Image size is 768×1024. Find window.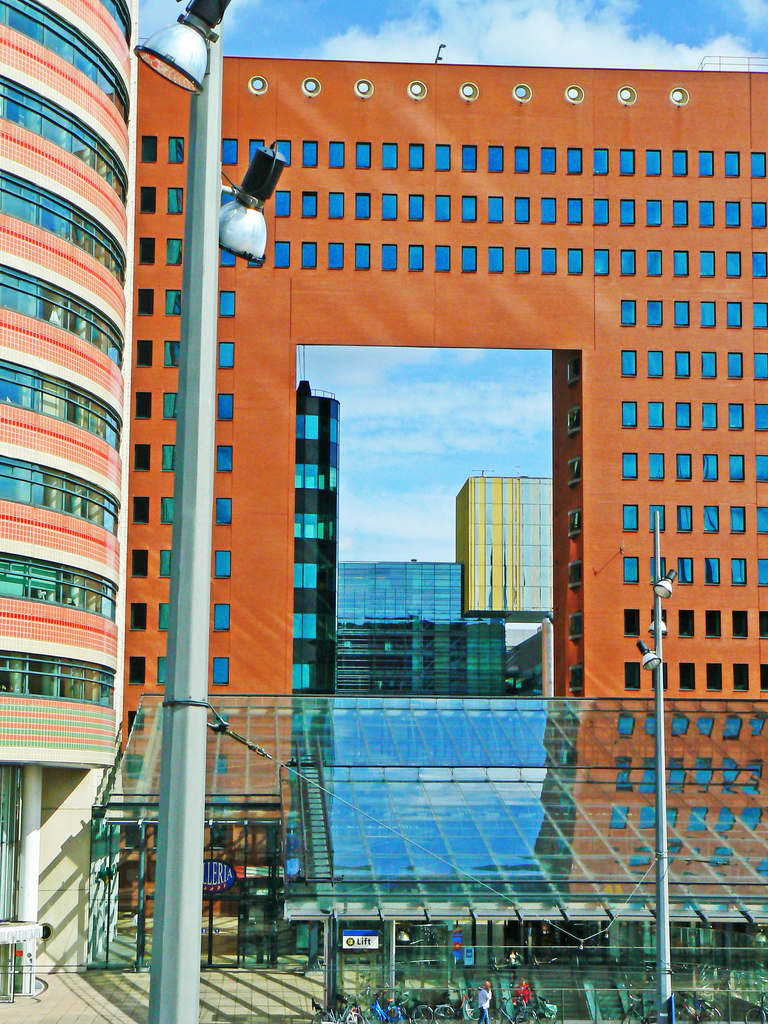
[left=676, top=763, right=684, bottom=797].
